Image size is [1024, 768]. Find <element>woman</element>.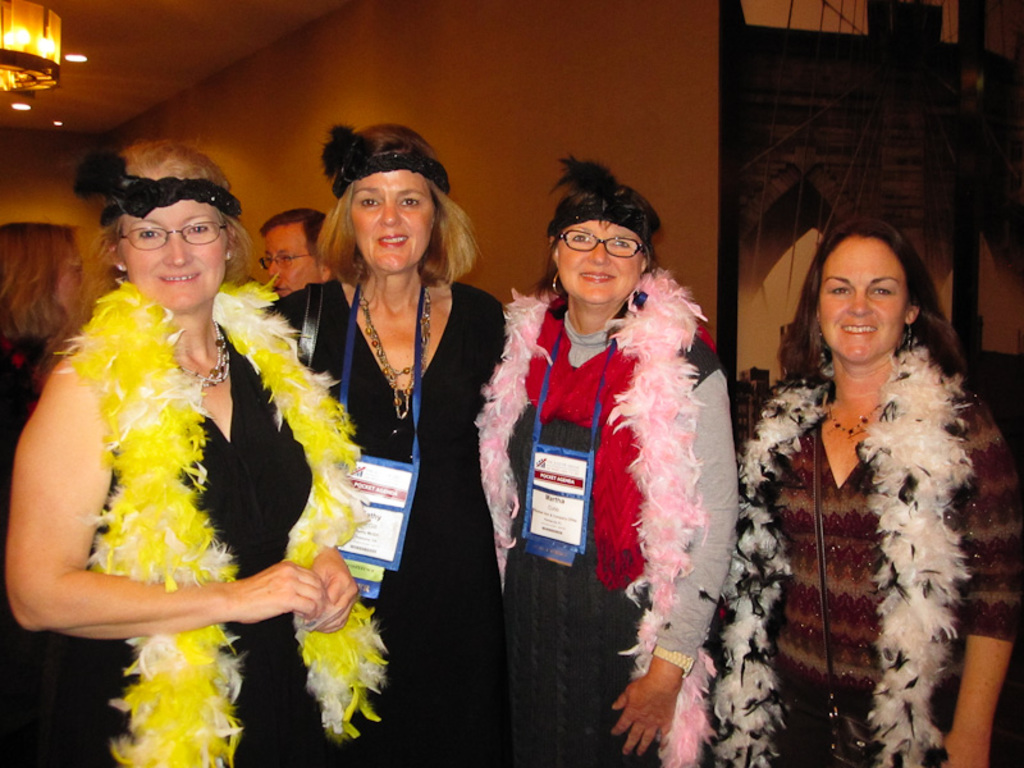
bbox=(0, 143, 401, 767).
